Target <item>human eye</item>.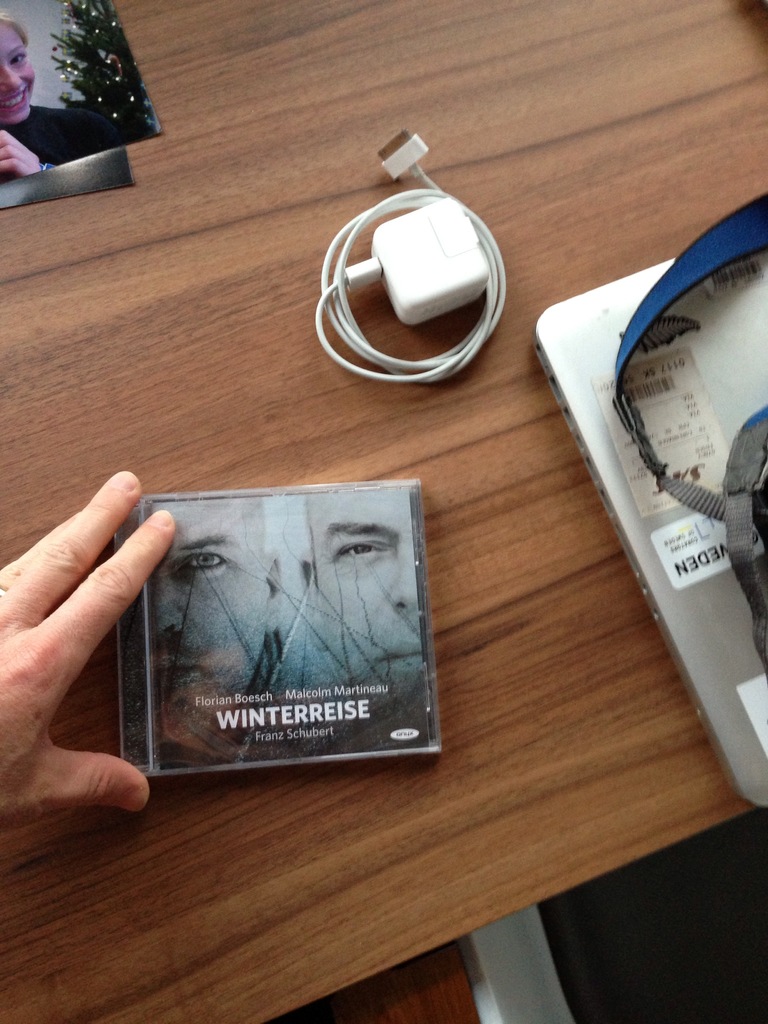
Target region: locate(177, 547, 226, 581).
